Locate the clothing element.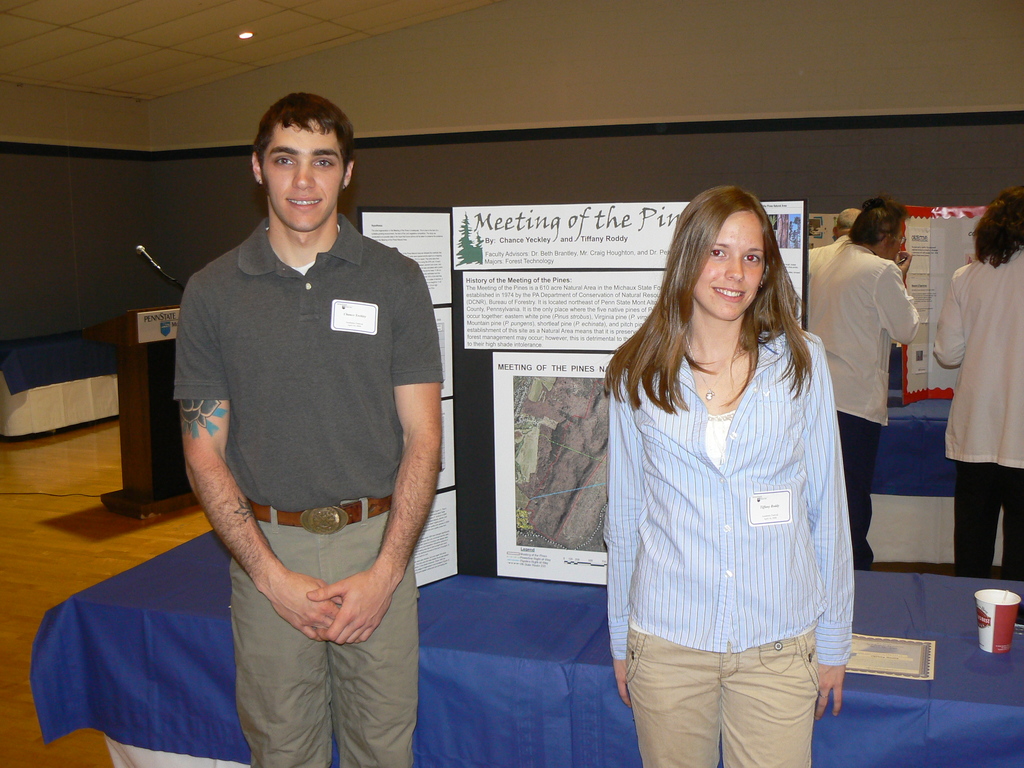
Element bbox: 625:253:843:742.
